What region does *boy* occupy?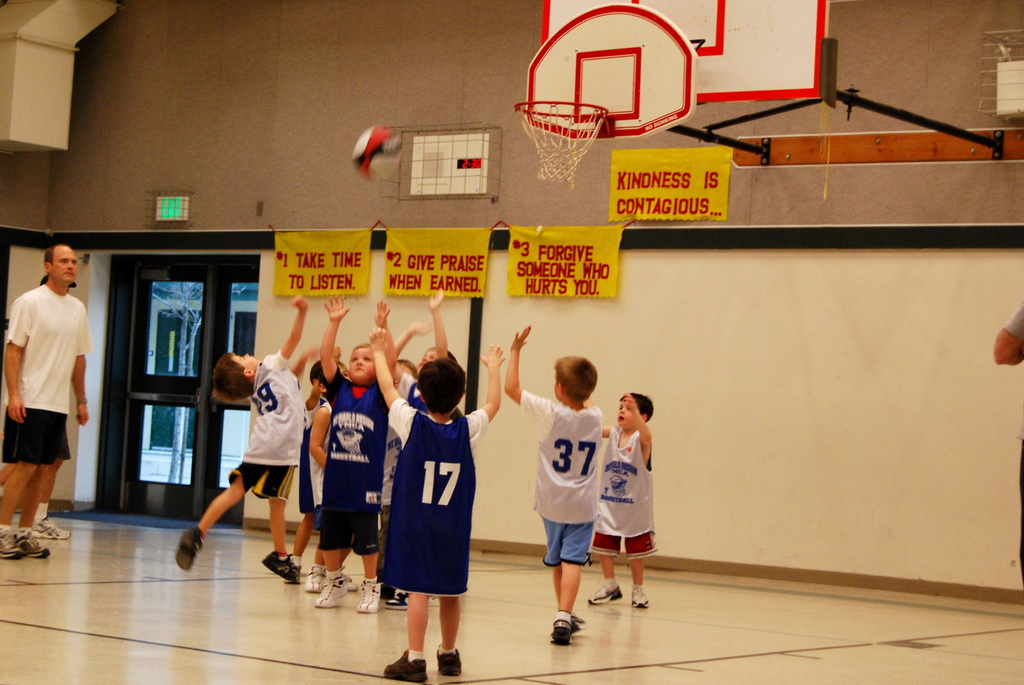
Rect(314, 294, 422, 608).
